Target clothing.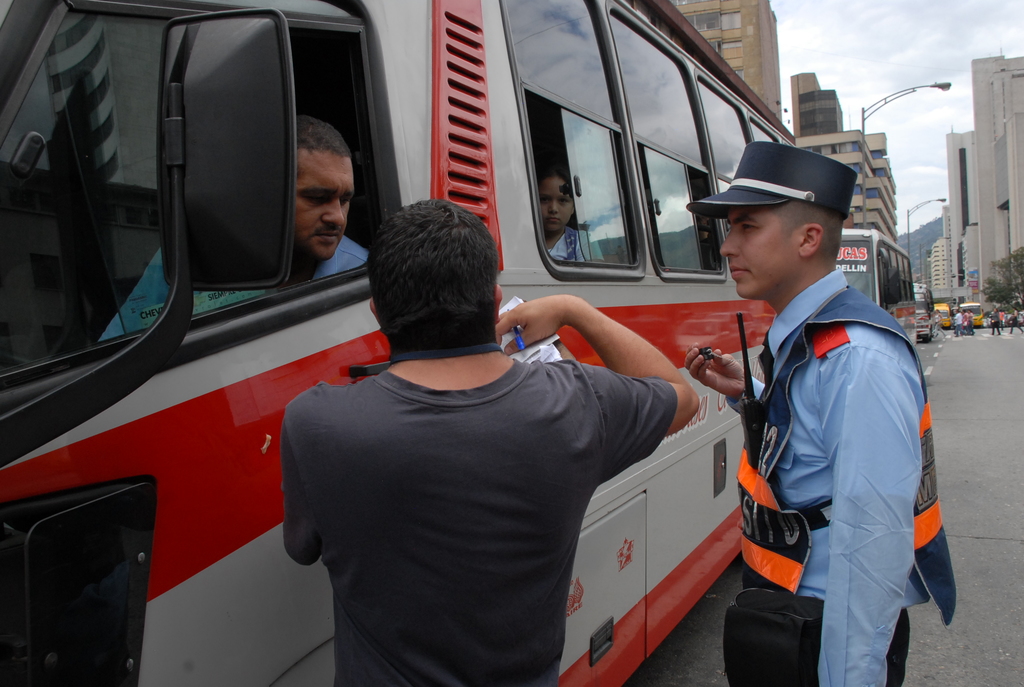
Target region: <box>277,261,699,678</box>.
